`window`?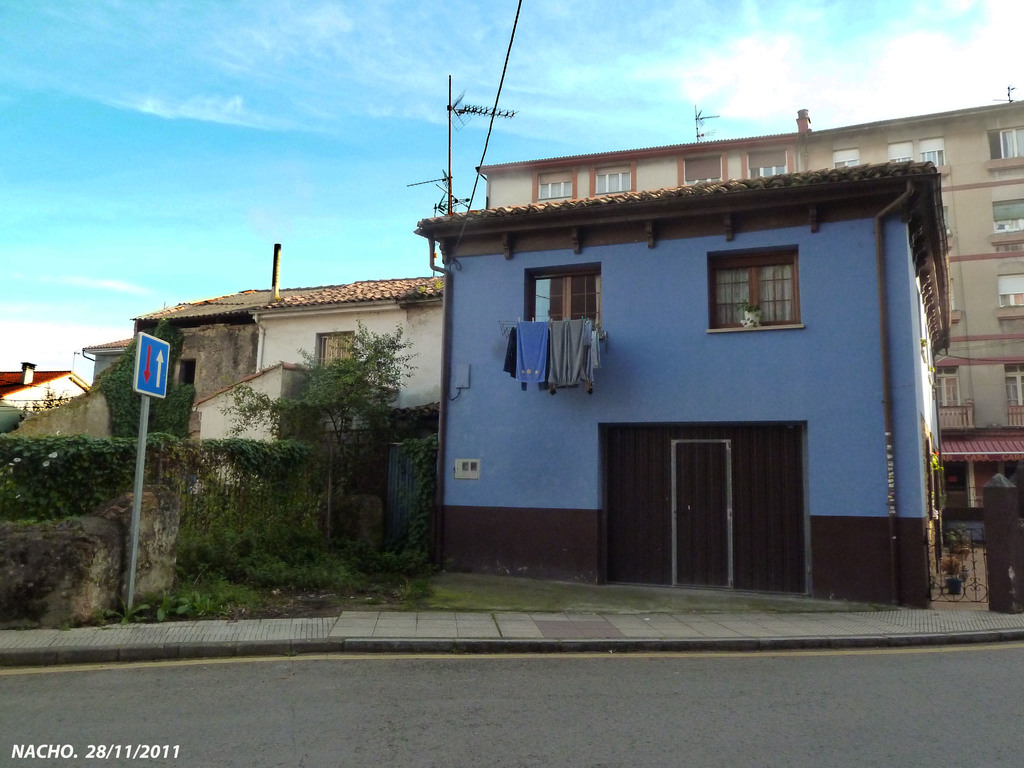
x1=932 y1=367 x2=961 y2=413
